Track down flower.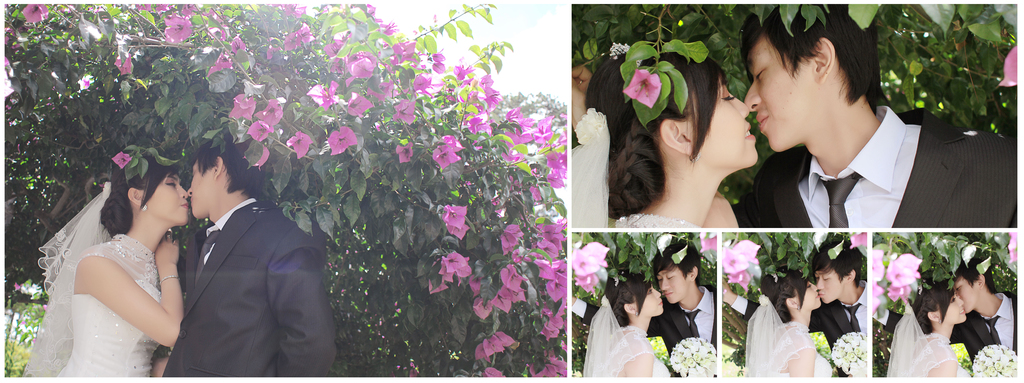
Tracked to <bbox>266, 1, 307, 19</bbox>.
